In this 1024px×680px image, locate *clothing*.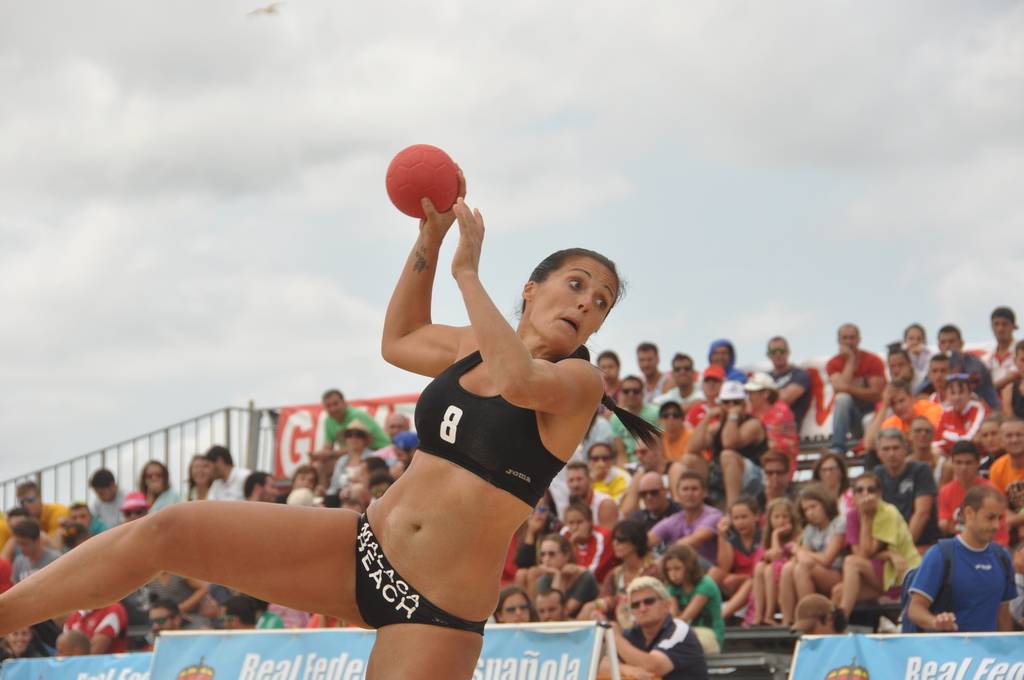
Bounding box: 642:491:737:569.
